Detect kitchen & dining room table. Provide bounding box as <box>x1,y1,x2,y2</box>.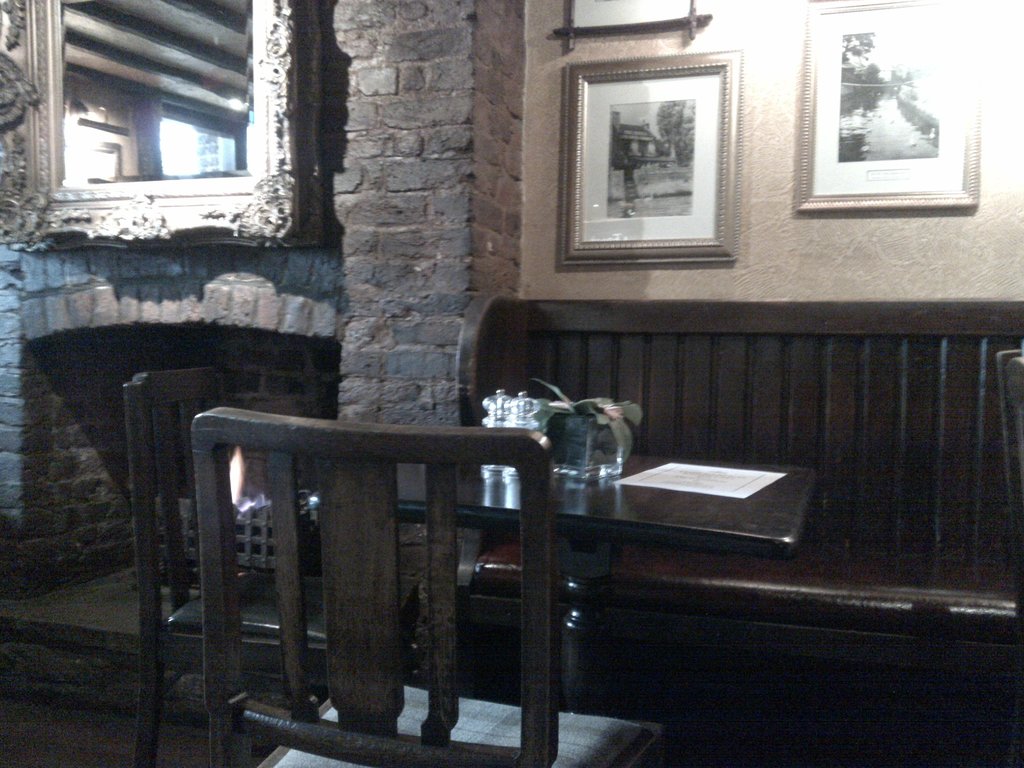
<box>124,291,1023,767</box>.
